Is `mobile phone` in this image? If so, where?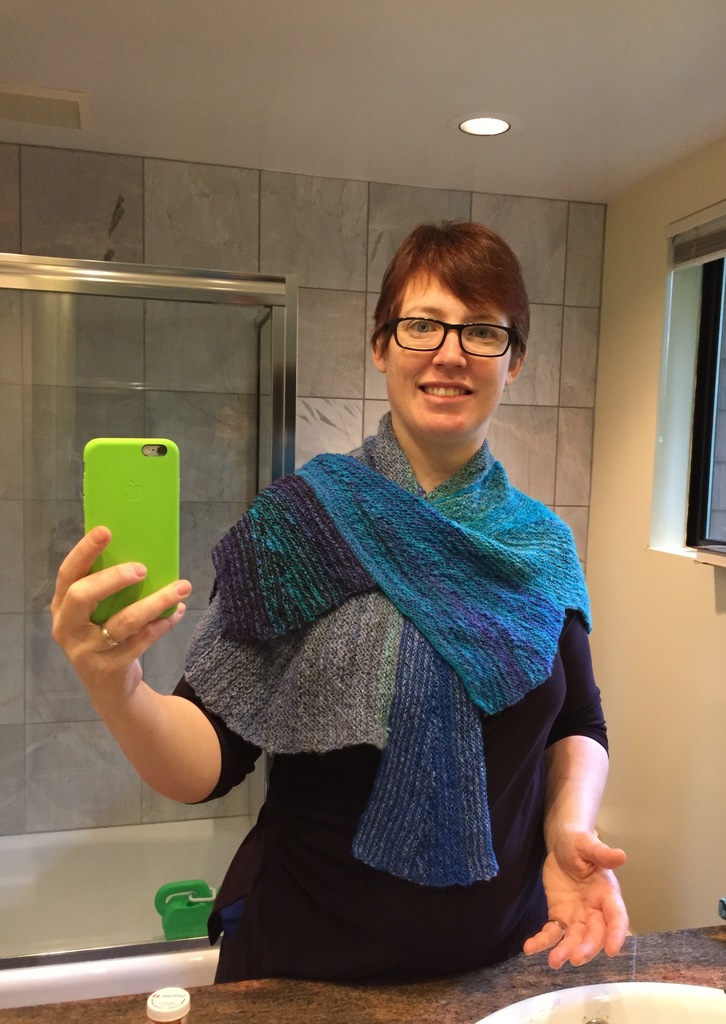
Yes, at Rect(69, 431, 181, 644).
